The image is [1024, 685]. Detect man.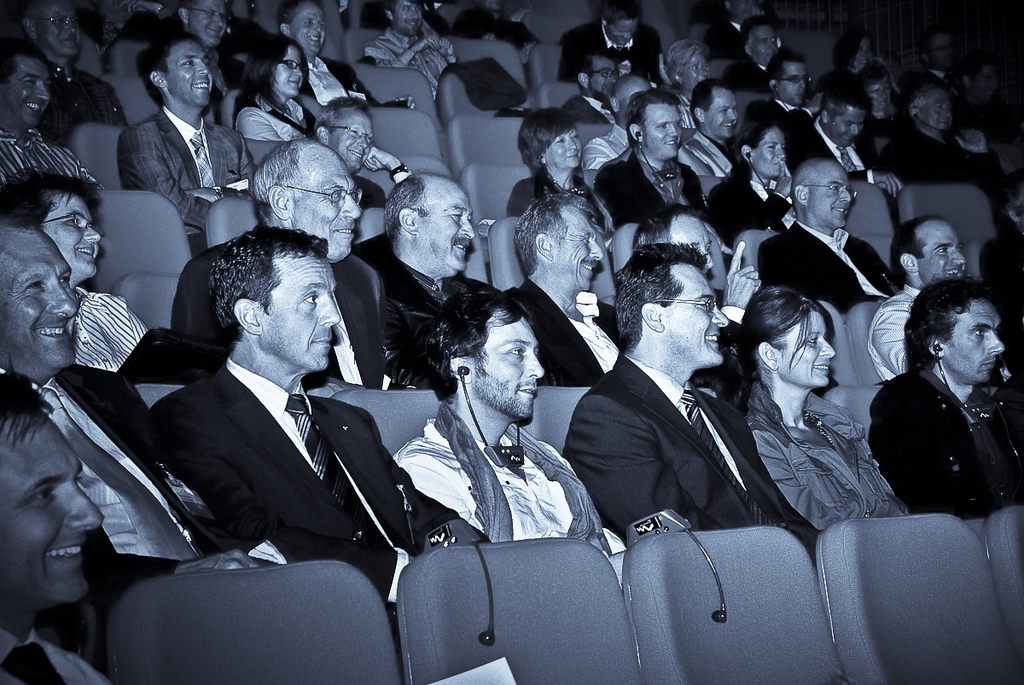
Detection: [113,38,255,241].
